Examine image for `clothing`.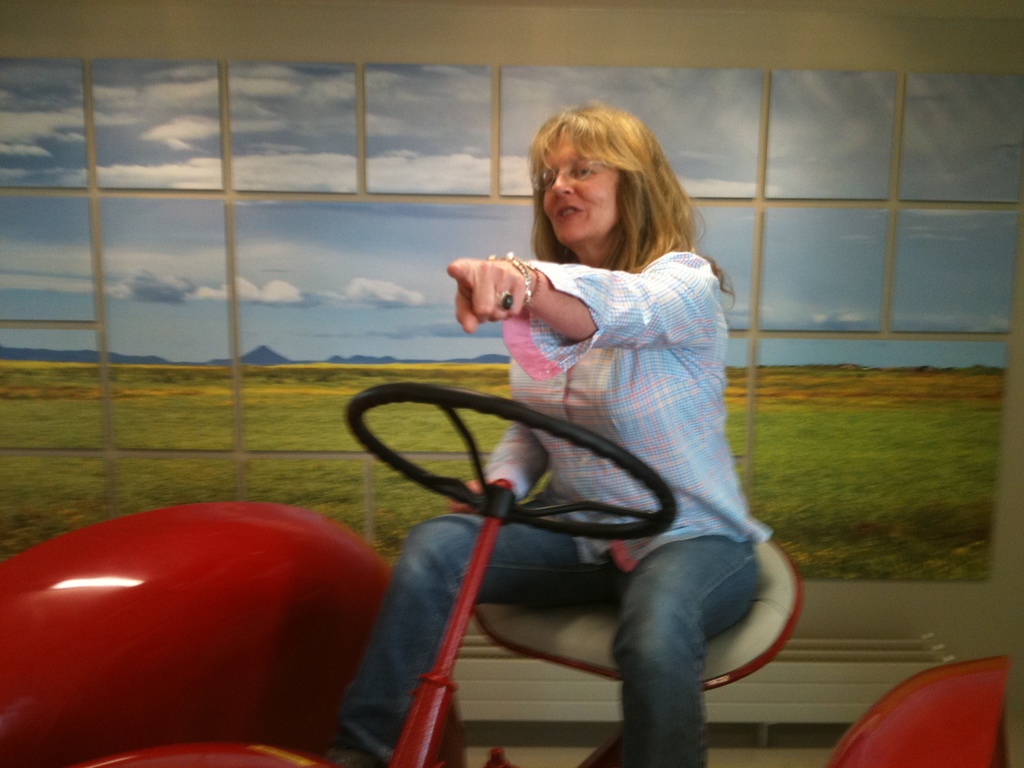
Examination result: crop(360, 233, 760, 708).
